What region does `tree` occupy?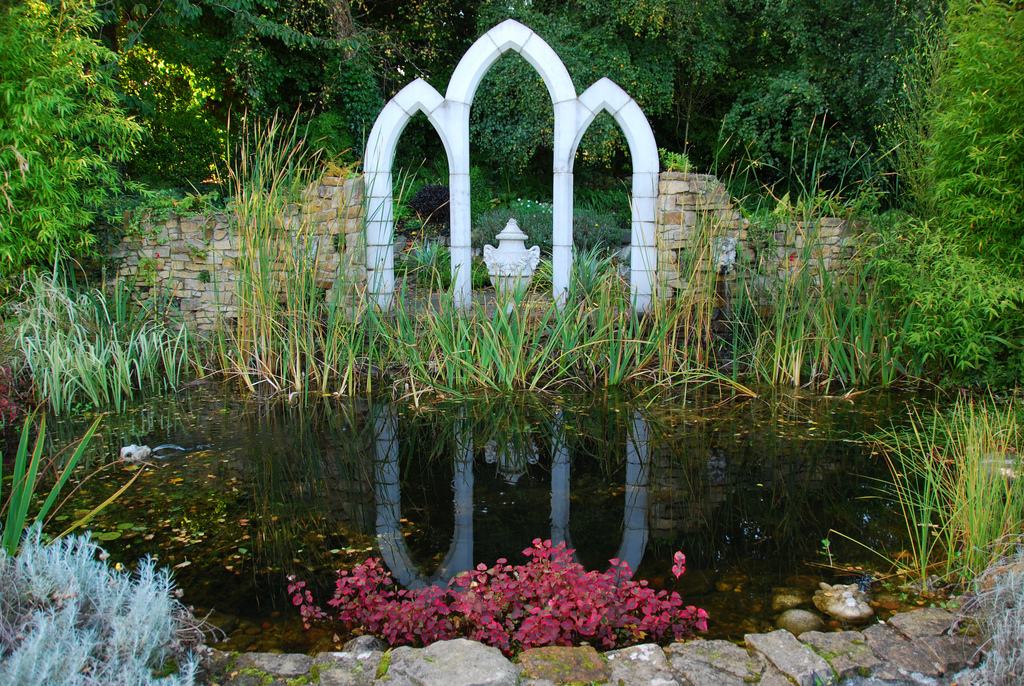
[x1=134, y1=0, x2=228, y2=184].
